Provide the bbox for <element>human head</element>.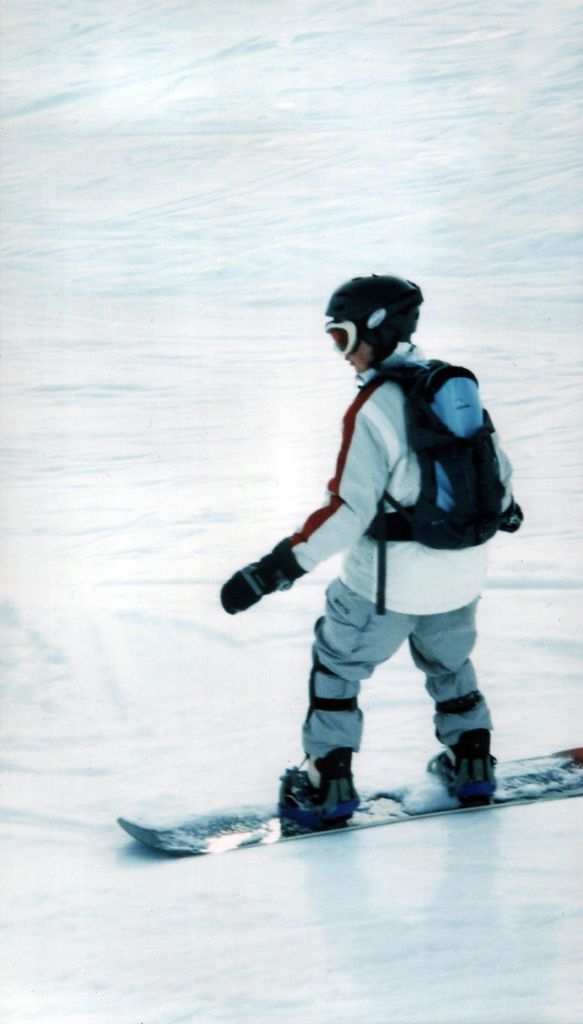
(left=326, top=268, right=443, bottom=374).
